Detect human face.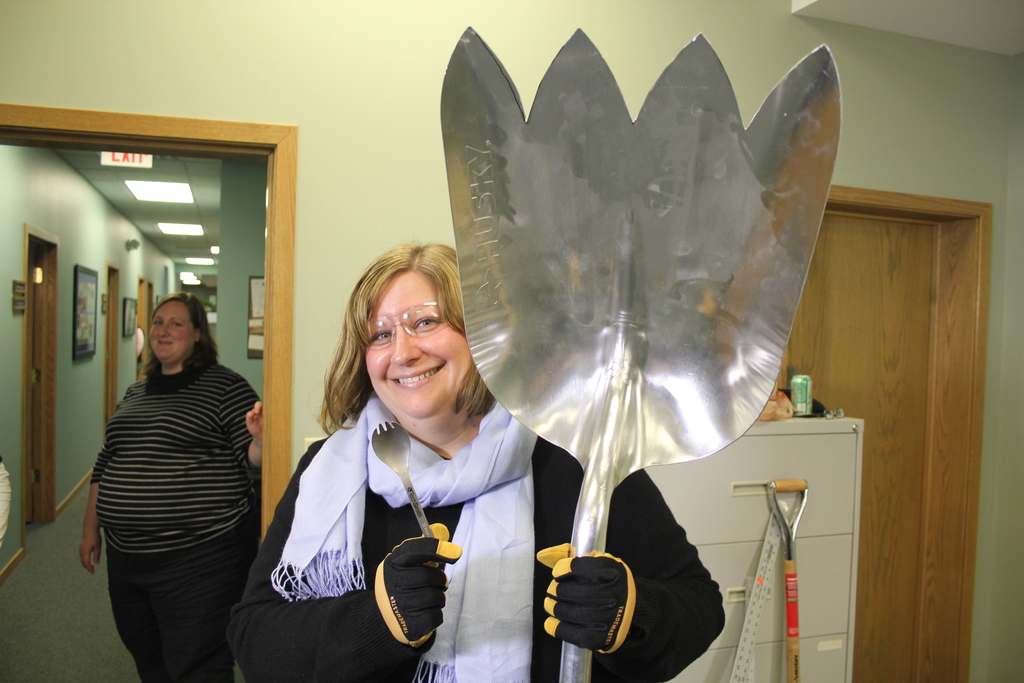
Detected at [left=148, top=299, right=194, bottom=359].
